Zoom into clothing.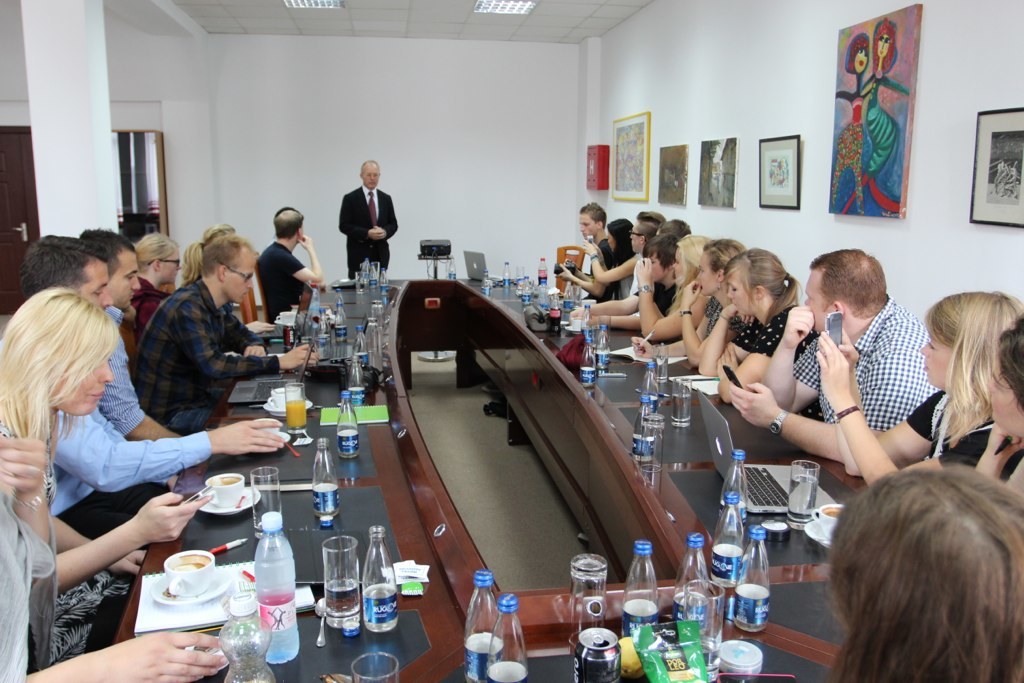
Zoom target: rect(649, 269, 688, 318).
